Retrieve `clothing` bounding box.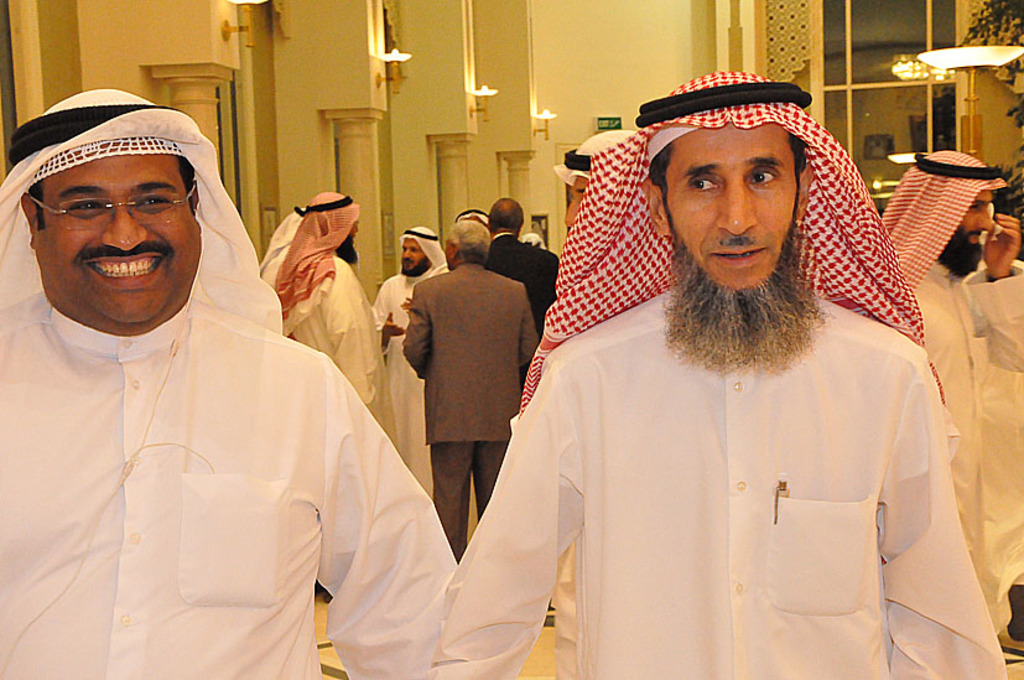
Bounding box: 280:243:395:448.
